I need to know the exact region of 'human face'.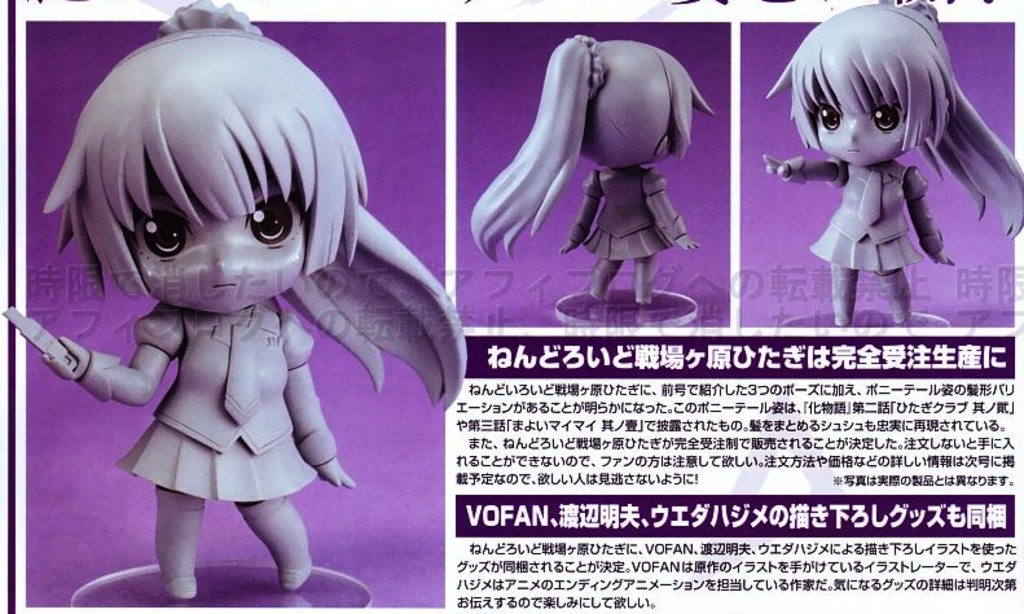
Region: <region>127, 158, 307, 313</region>.
